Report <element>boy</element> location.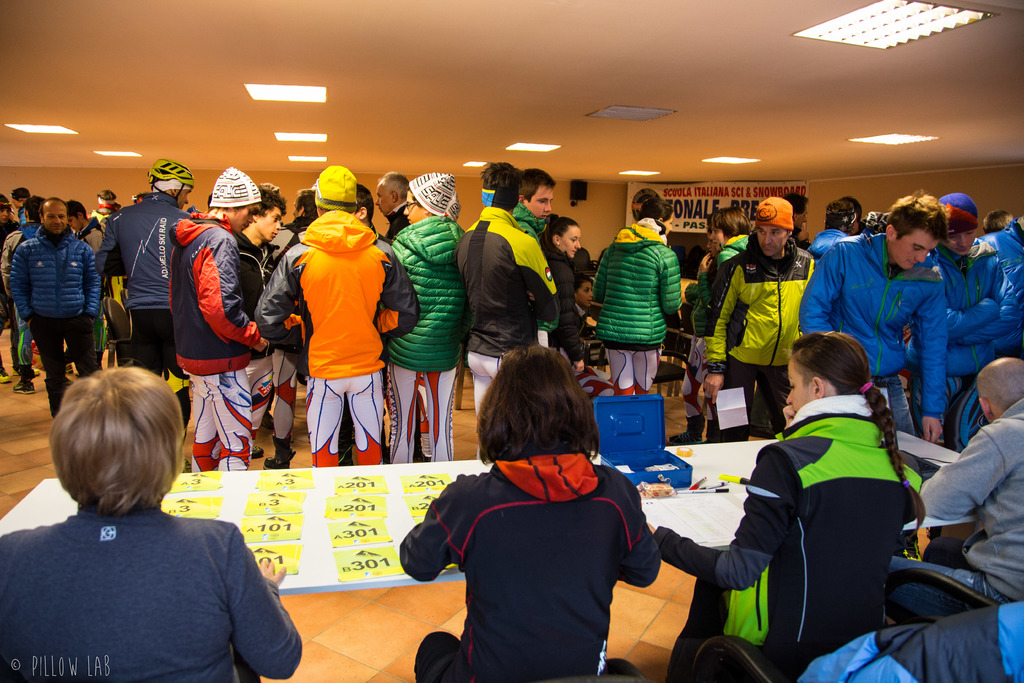
Report: region(454, 163, 562, 458).
